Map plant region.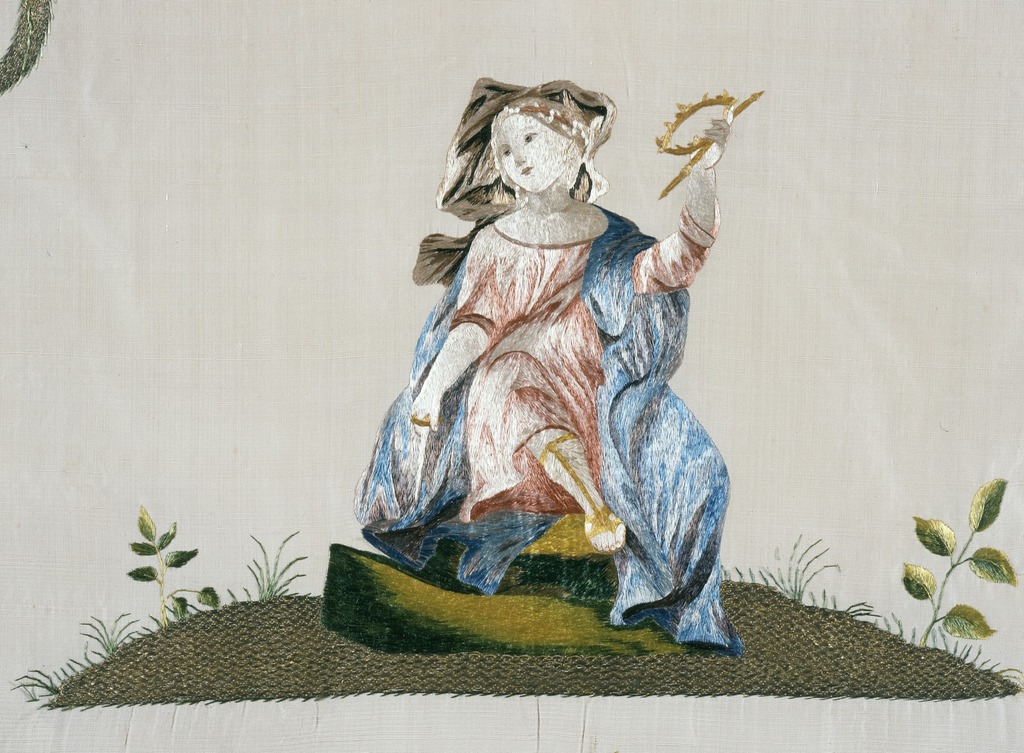
Mapped to detection(127, 503, 212, 620).
